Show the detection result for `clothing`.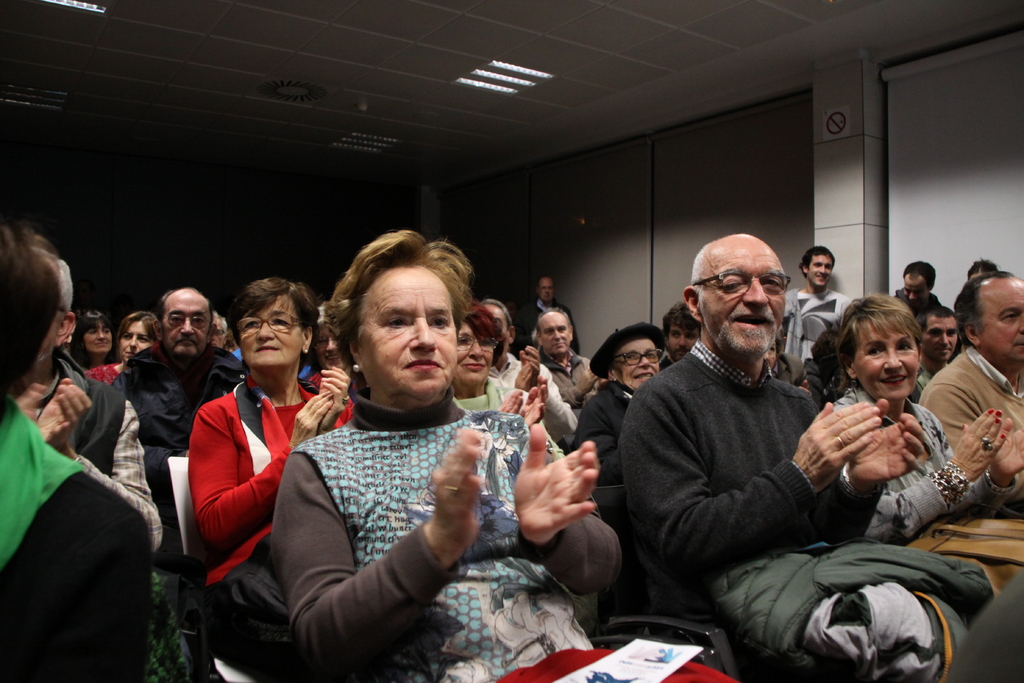
(265, 383, 733, 682).
